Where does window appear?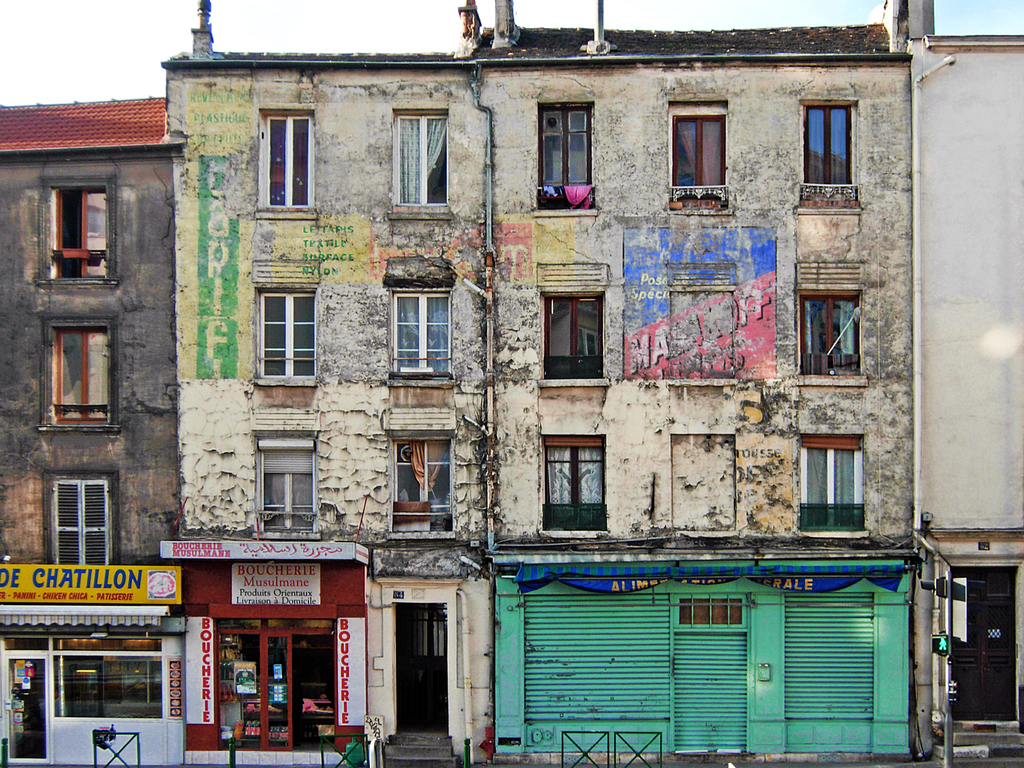
Appears at rect(537, 433, 606, 528).
